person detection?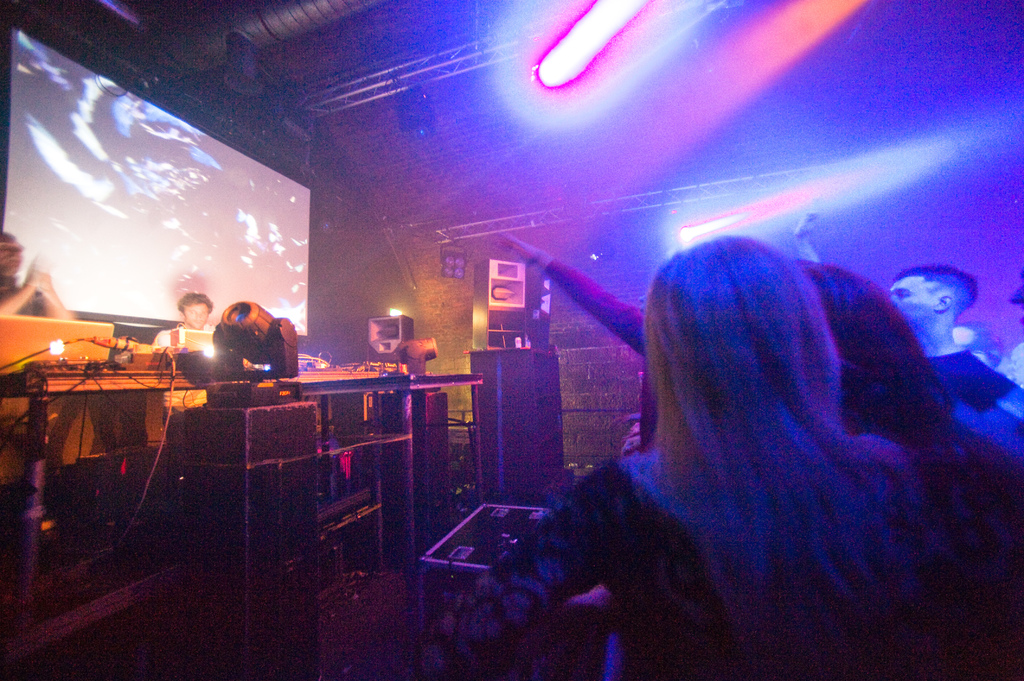
793, 214, 1023, 457
